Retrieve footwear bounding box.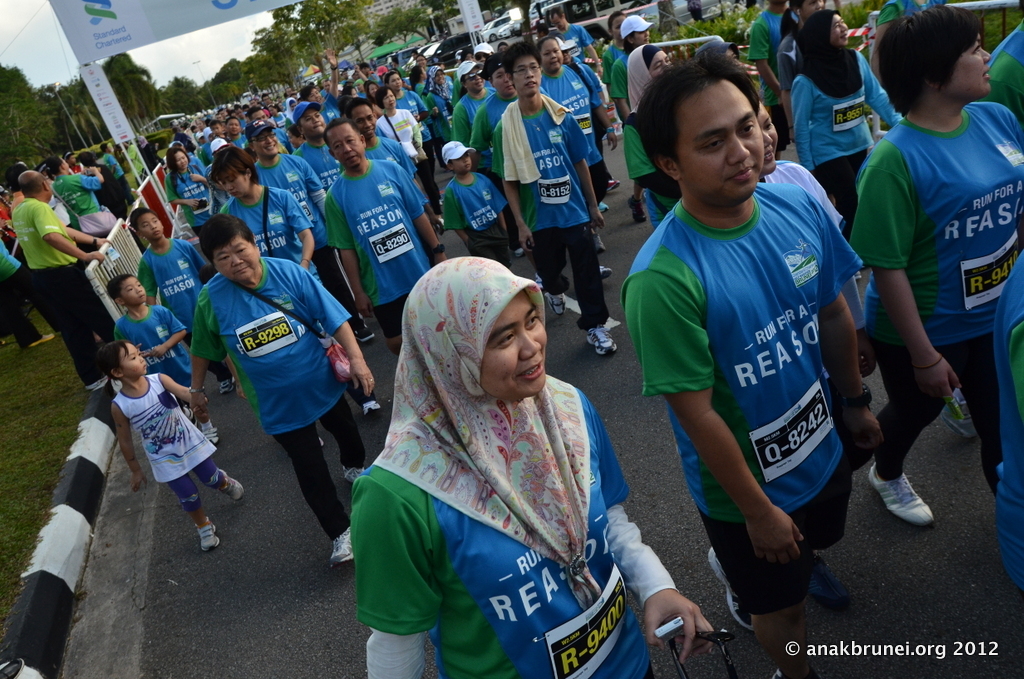
Bounding box: 196 515 220 552.
